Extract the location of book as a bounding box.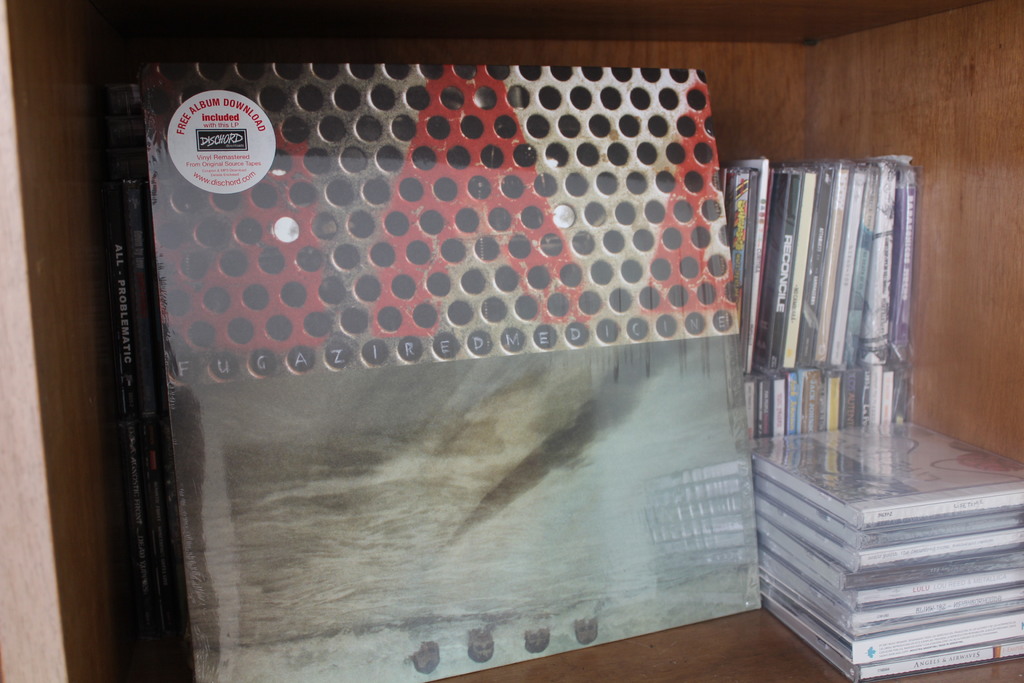
[90,70,739,680].
